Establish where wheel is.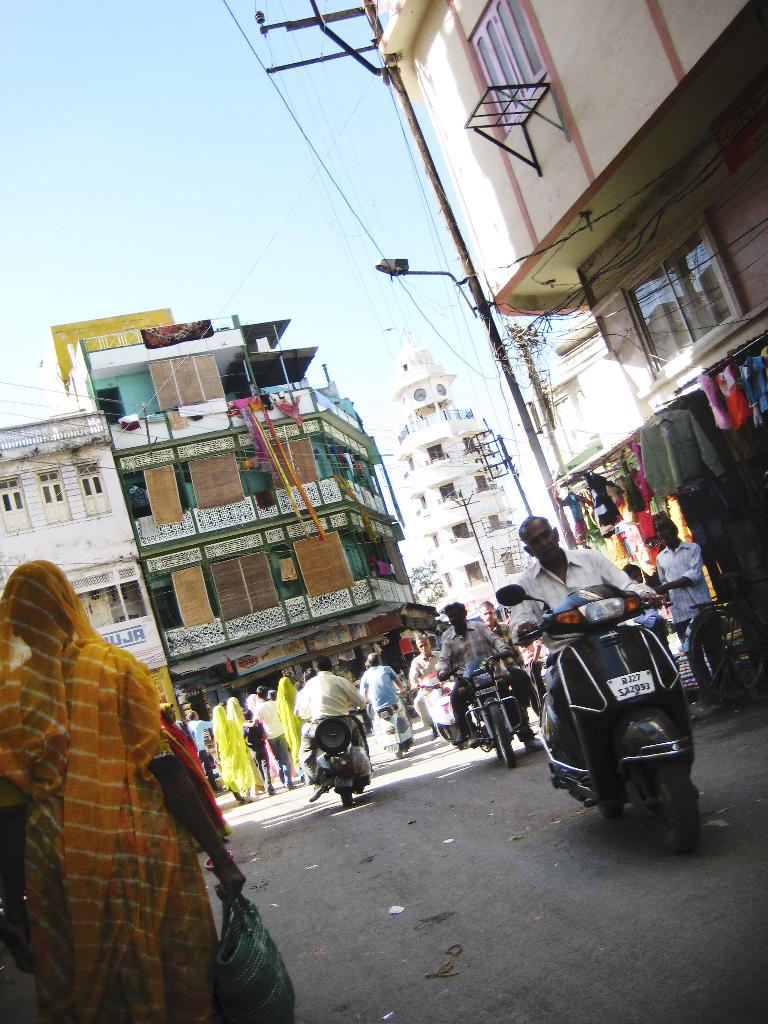
Established at <region>319, 717, 349, 755</region>.
